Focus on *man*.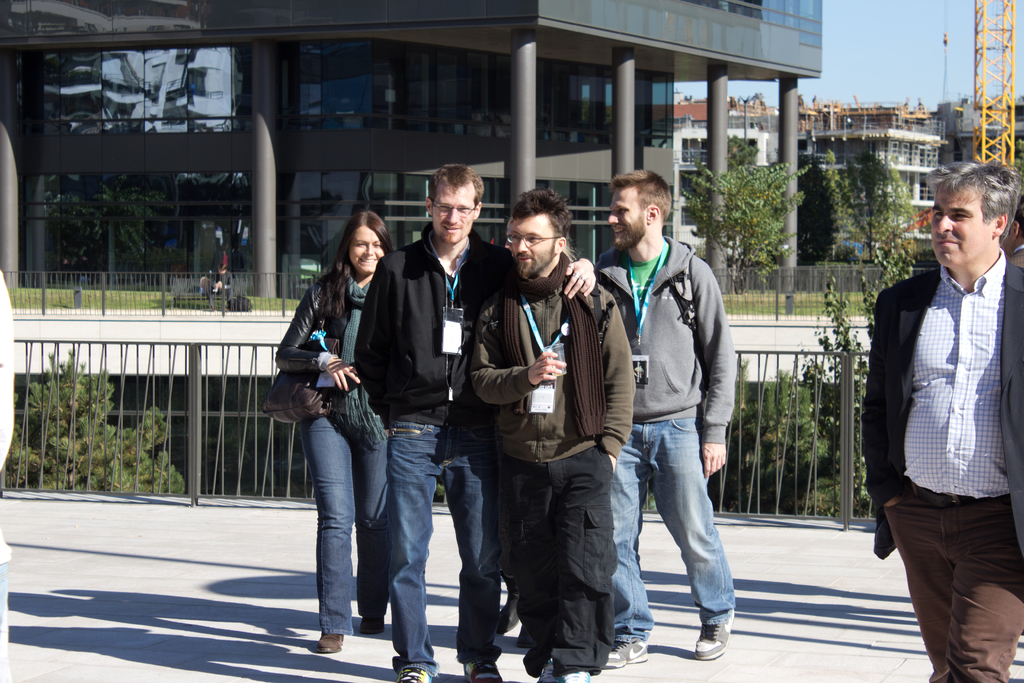
Focused at Rect(351, 161, 600, 682).
